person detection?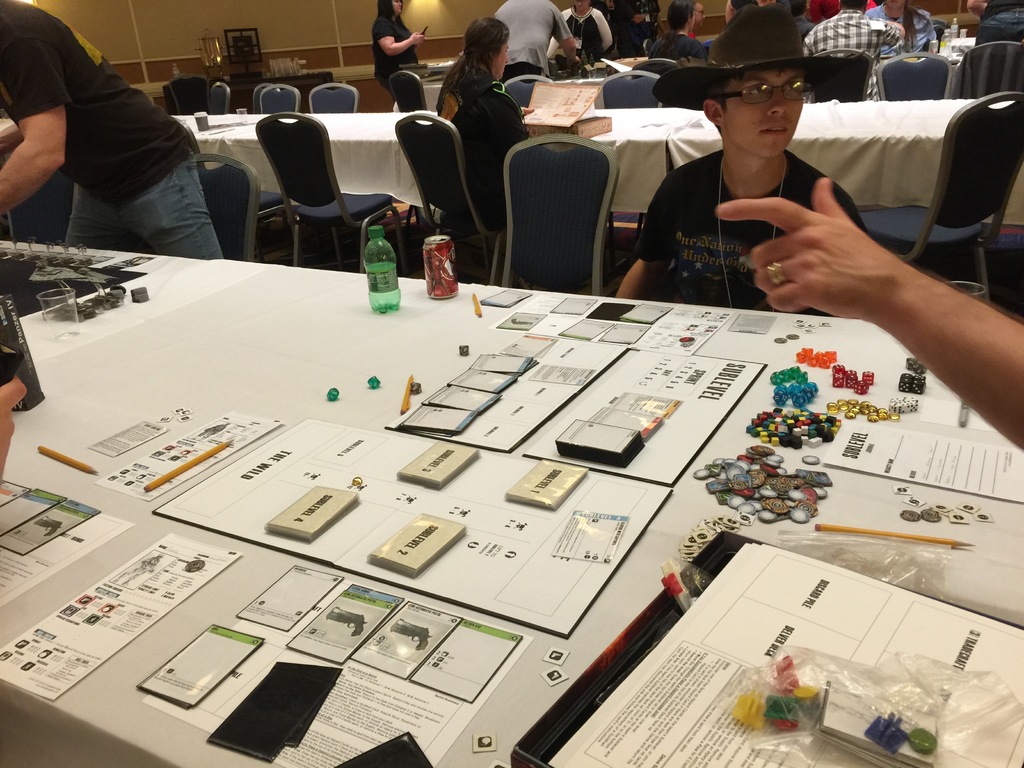
970:0:1023:50
